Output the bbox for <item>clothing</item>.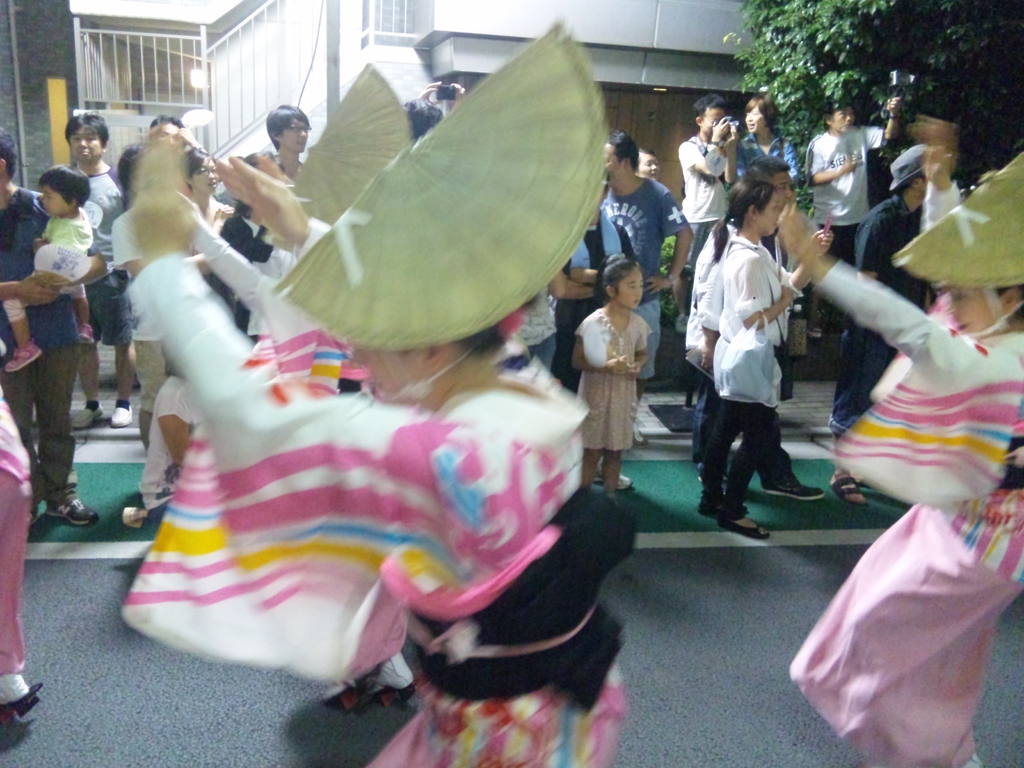
box(565, 208, 630, 365).
